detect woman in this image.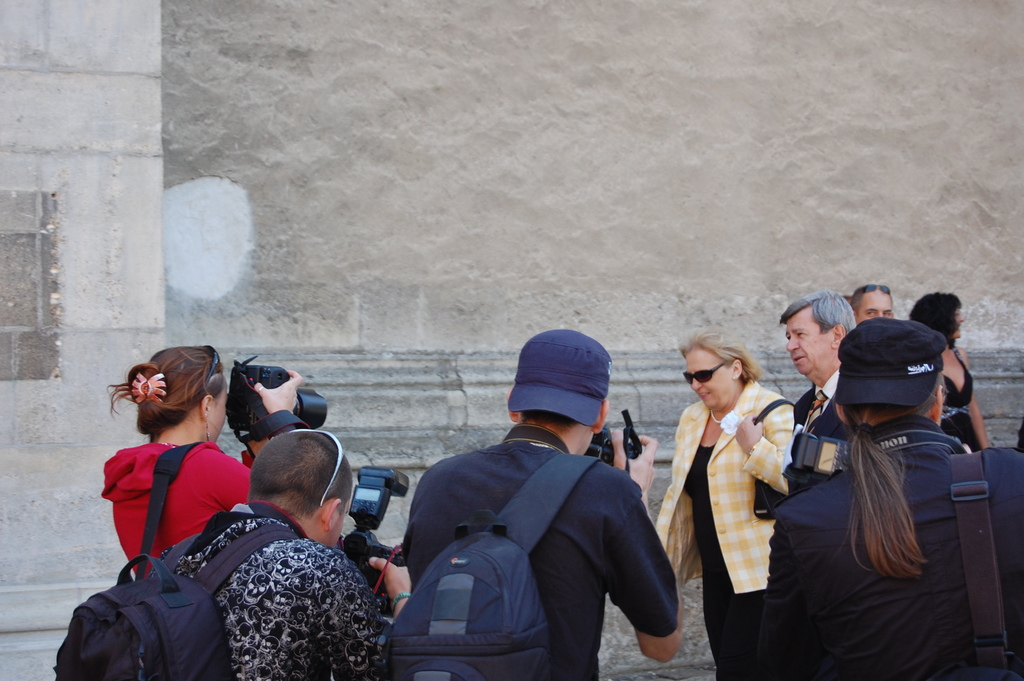
Detection: {"x1": 761, "y1": 318, "x2": 1023, "y2": 680}.
